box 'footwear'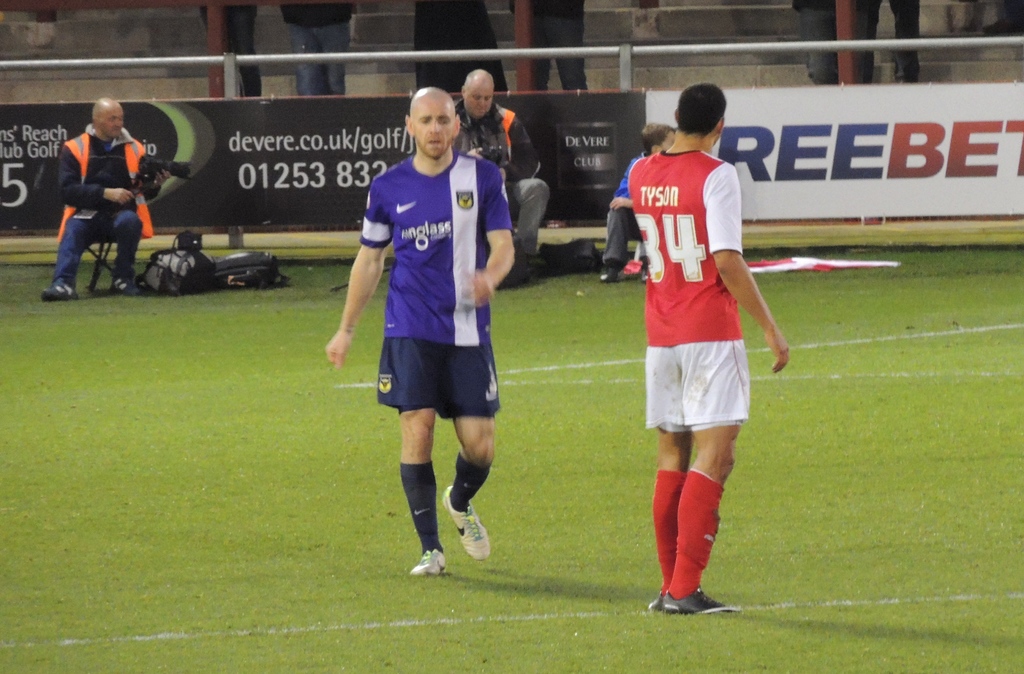
crop(50, 285, 74, 303)
